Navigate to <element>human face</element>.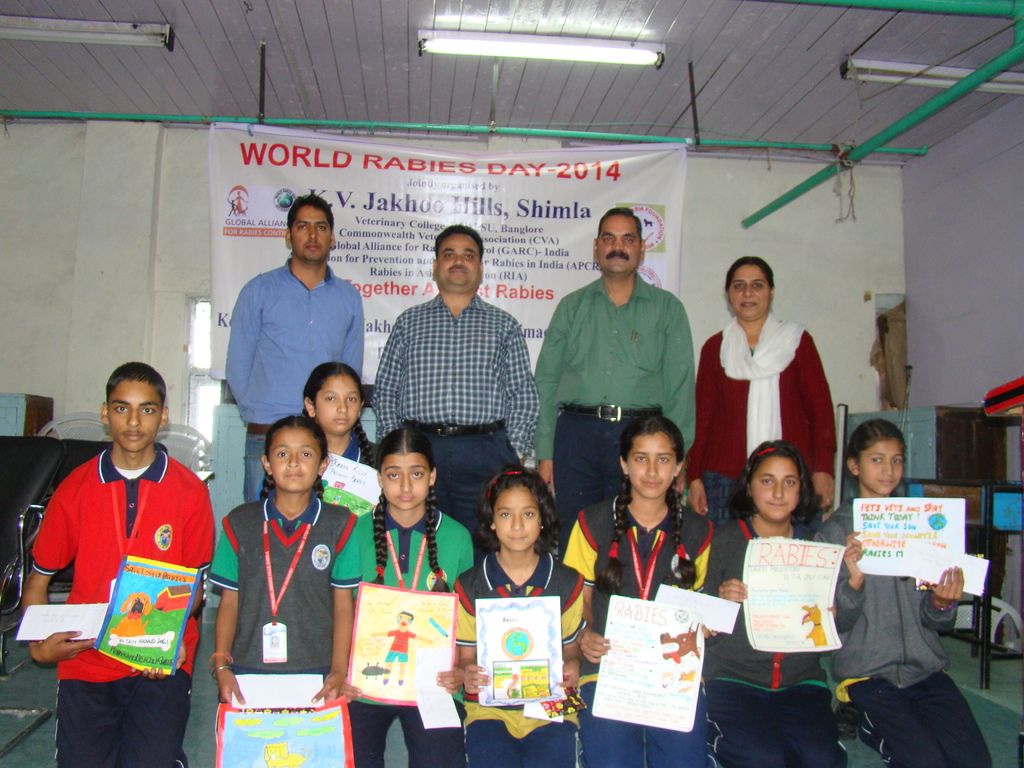
Navigation target: Rect(630, 430, 676, 497).
